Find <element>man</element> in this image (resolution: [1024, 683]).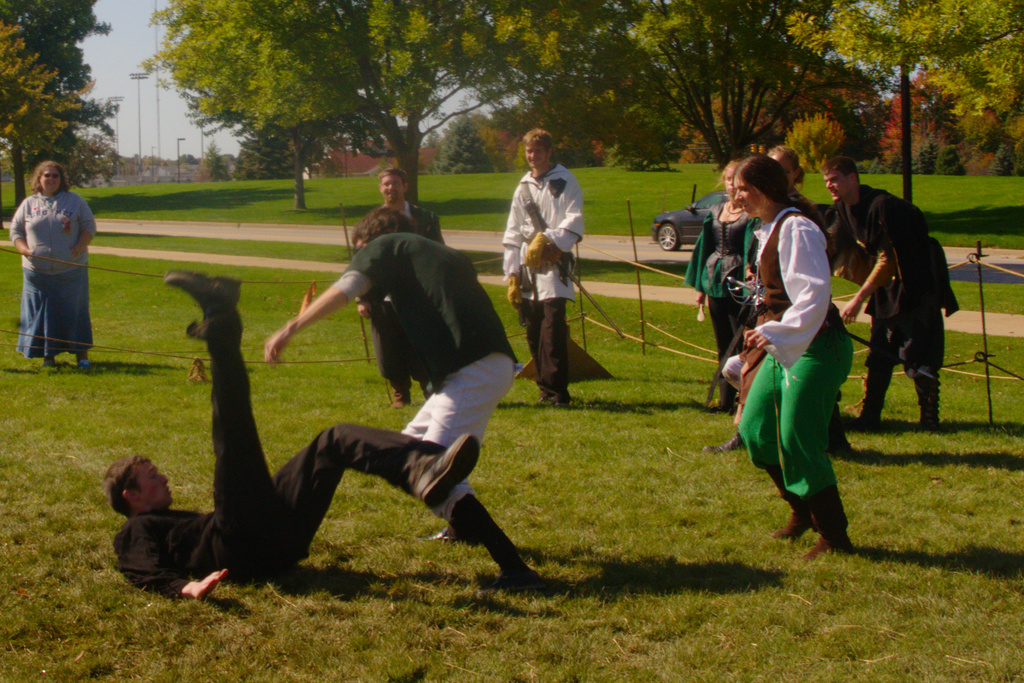
819 152 960 422.
